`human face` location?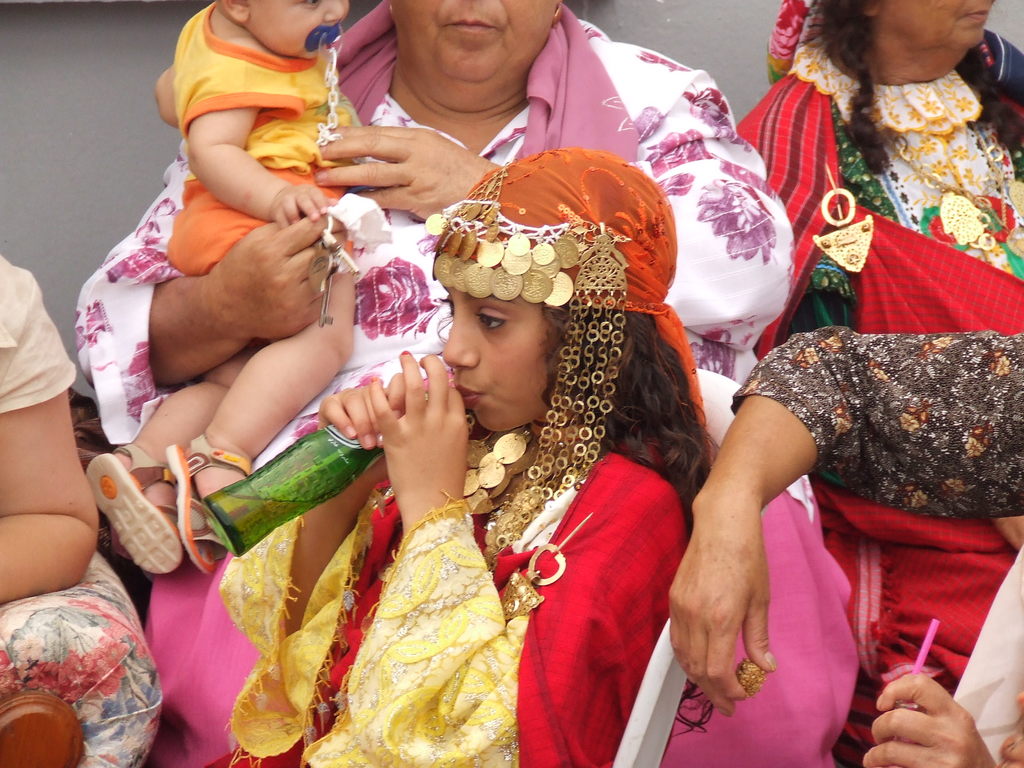
{"x1": 393, "y1": 0, "x2": 559, "y2": 104}
